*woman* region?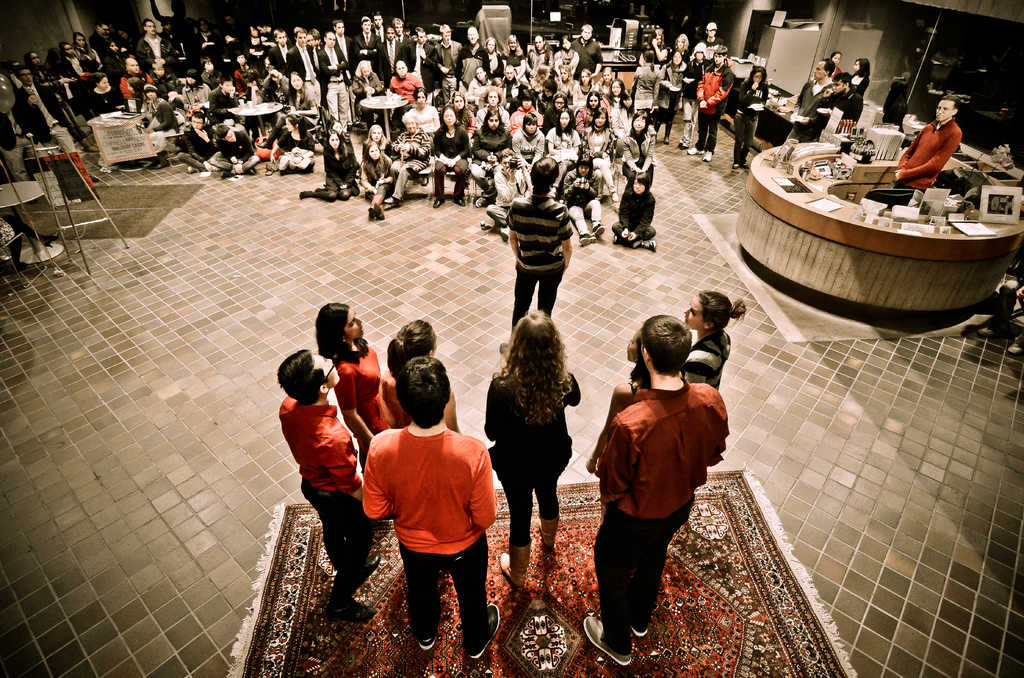
(left=301, top=131, right=358, bottom=200)
